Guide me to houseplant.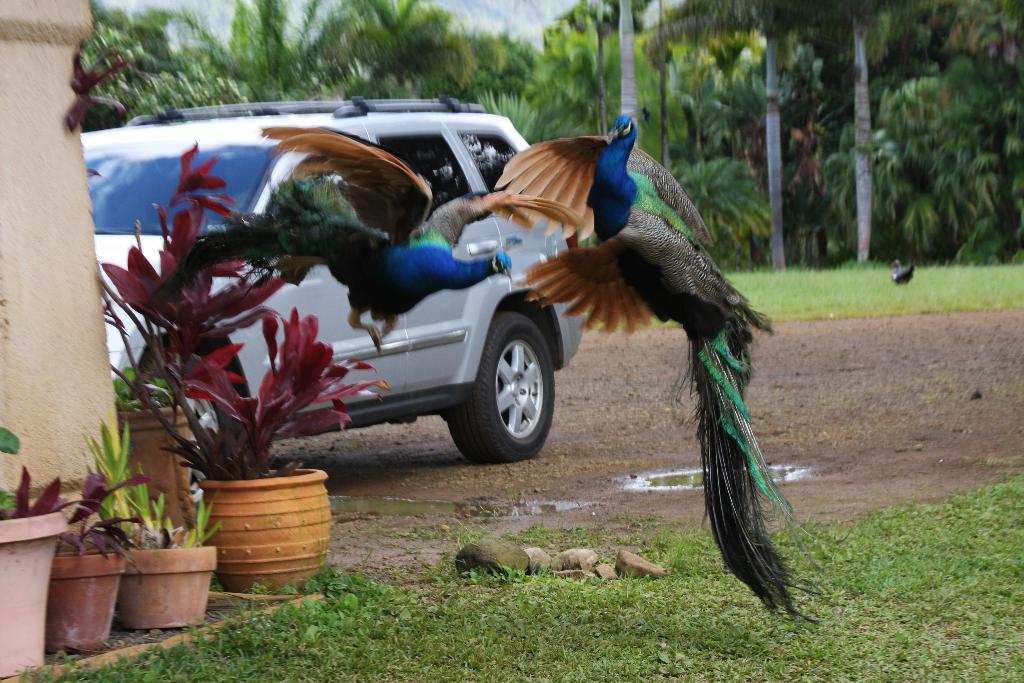
Guidance: bbox=[48, 473, 154, 658].
